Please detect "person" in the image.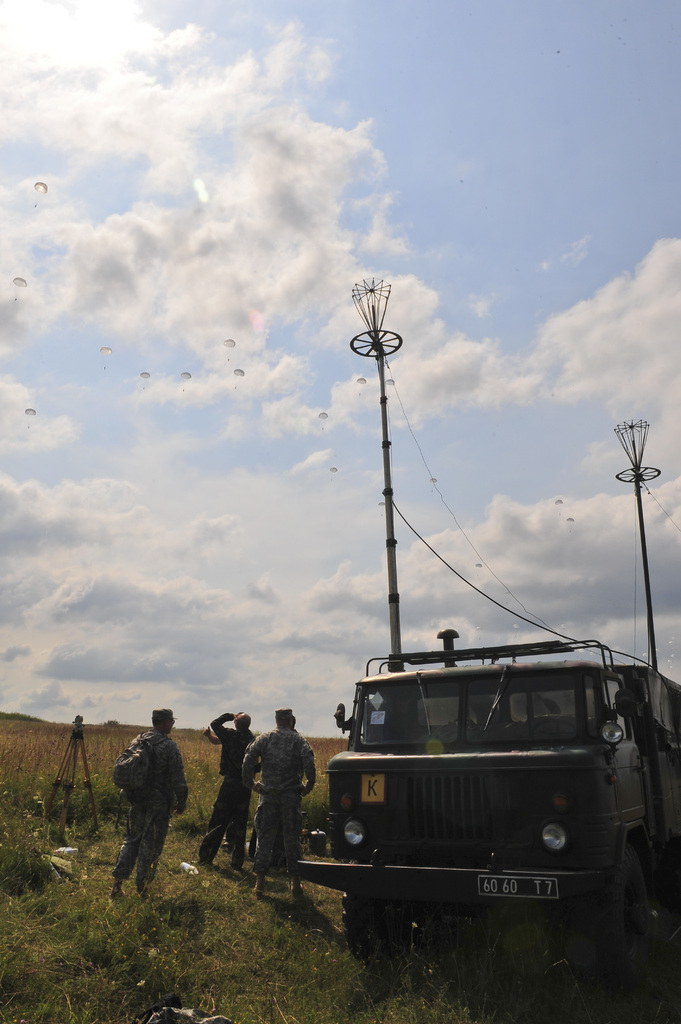
(x1=202, y1=712, x2=263, y2=867).
